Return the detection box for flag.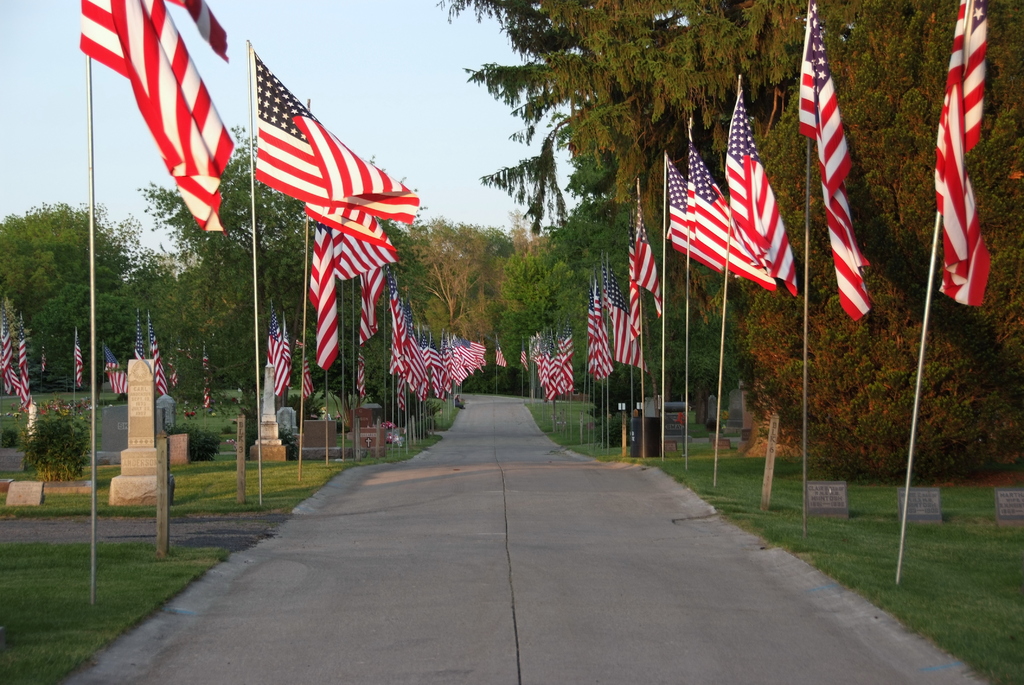
rect(516, 341, 536, 376).
